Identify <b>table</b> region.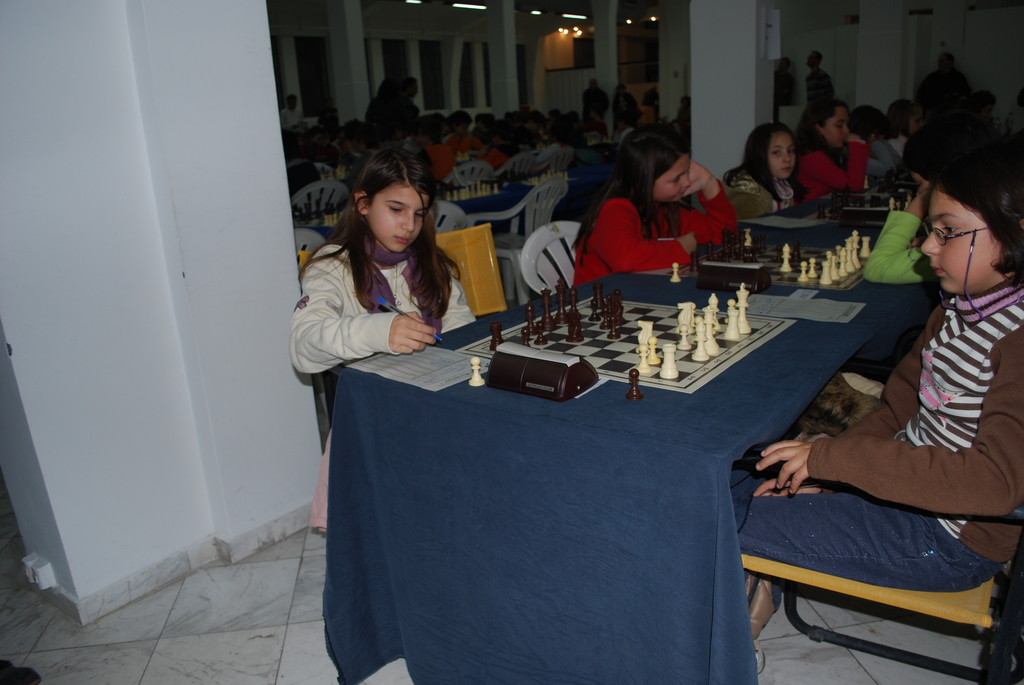
Region: (x1=332, y1=162, x2=954, y2=633).
